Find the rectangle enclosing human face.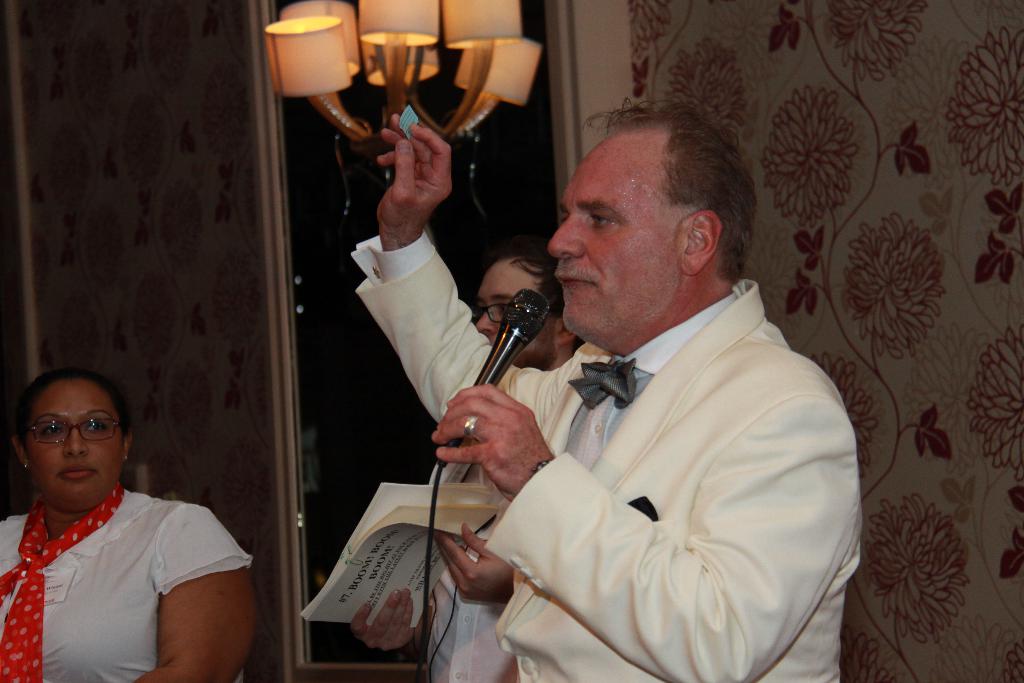
x1=472, y1=259, x2=559, y2=367.
